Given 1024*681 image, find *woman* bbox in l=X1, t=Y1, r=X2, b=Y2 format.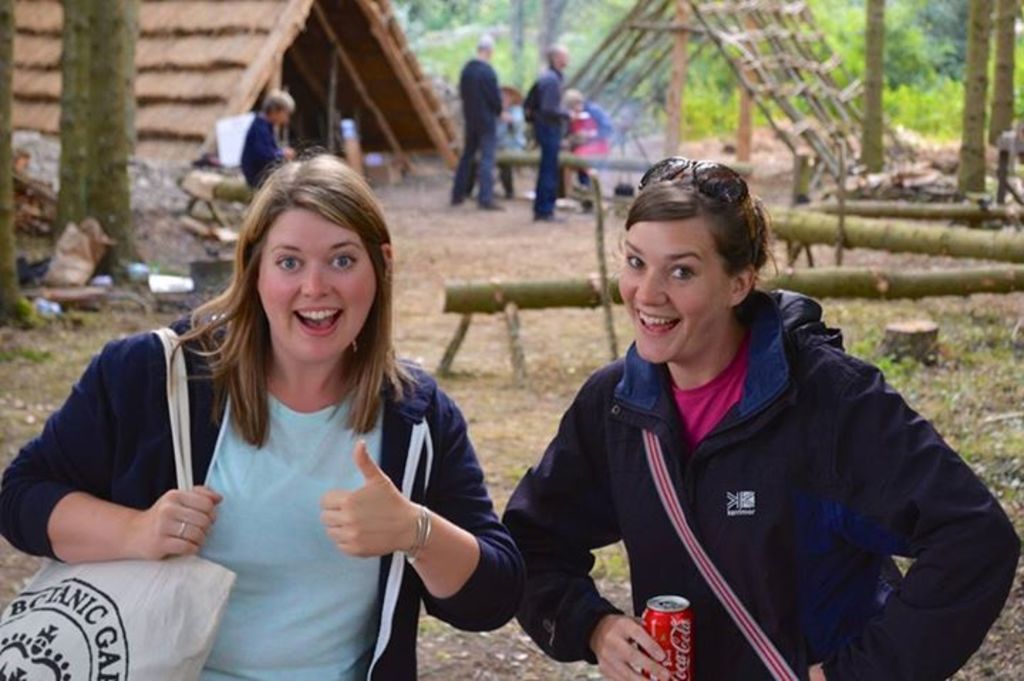
l=41, t=155, r=486, b=678.
